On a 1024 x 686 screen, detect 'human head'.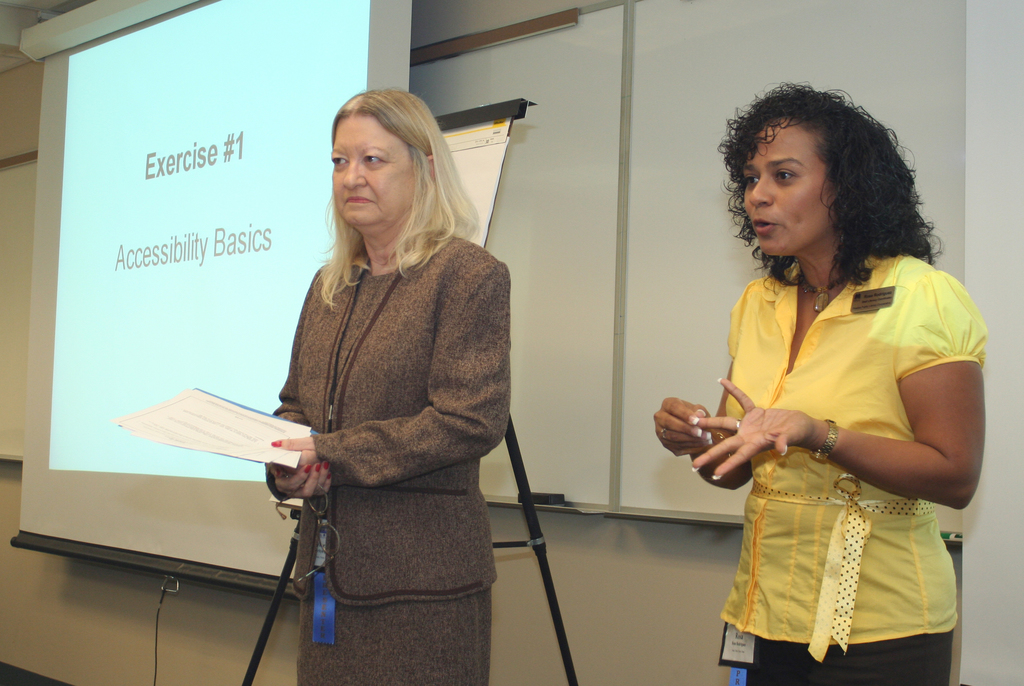
bbox=[712, 79, 936, 260].
